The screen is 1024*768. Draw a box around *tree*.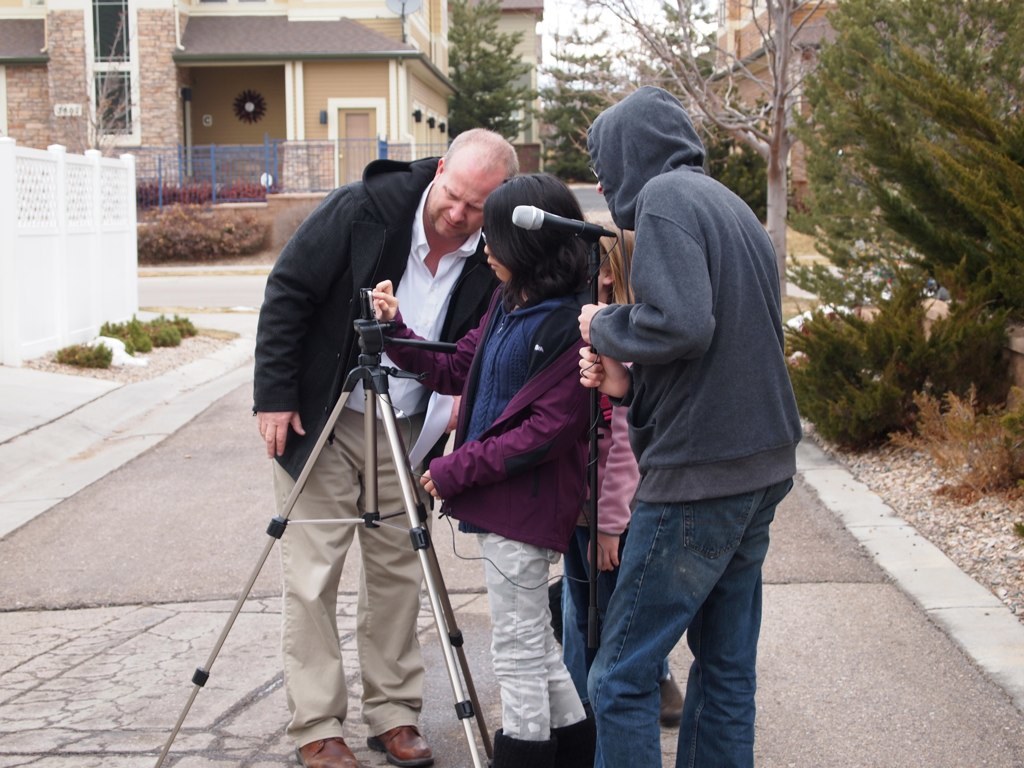
[x1=528, y1=0, x2=622, y2=184].
